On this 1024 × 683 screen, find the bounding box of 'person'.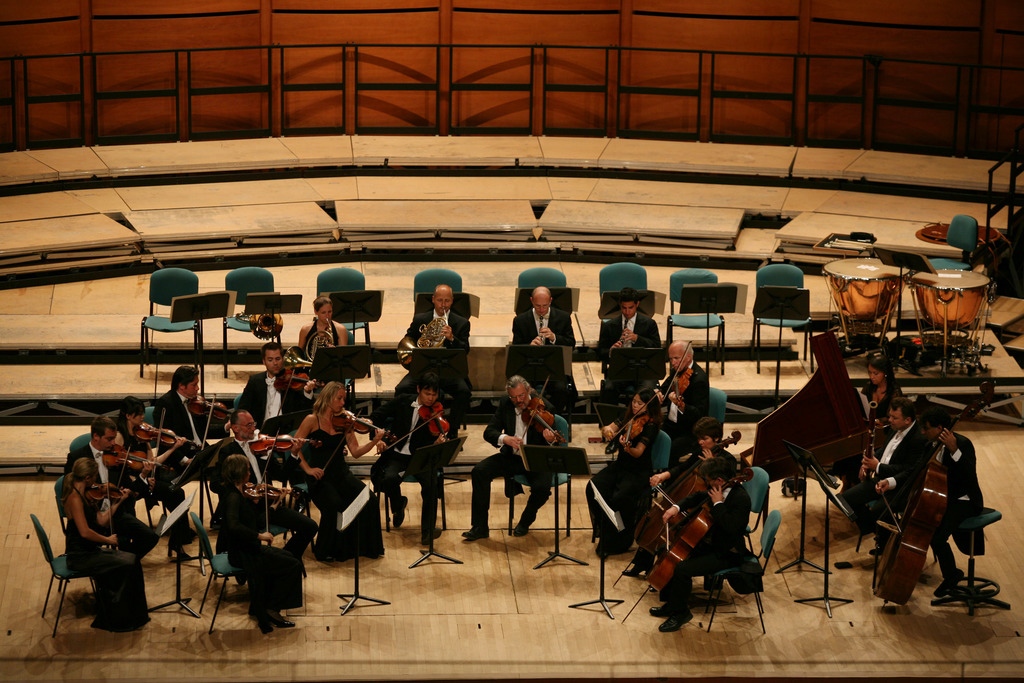
Bounding box: select_region(899, 404, 983, 598).
